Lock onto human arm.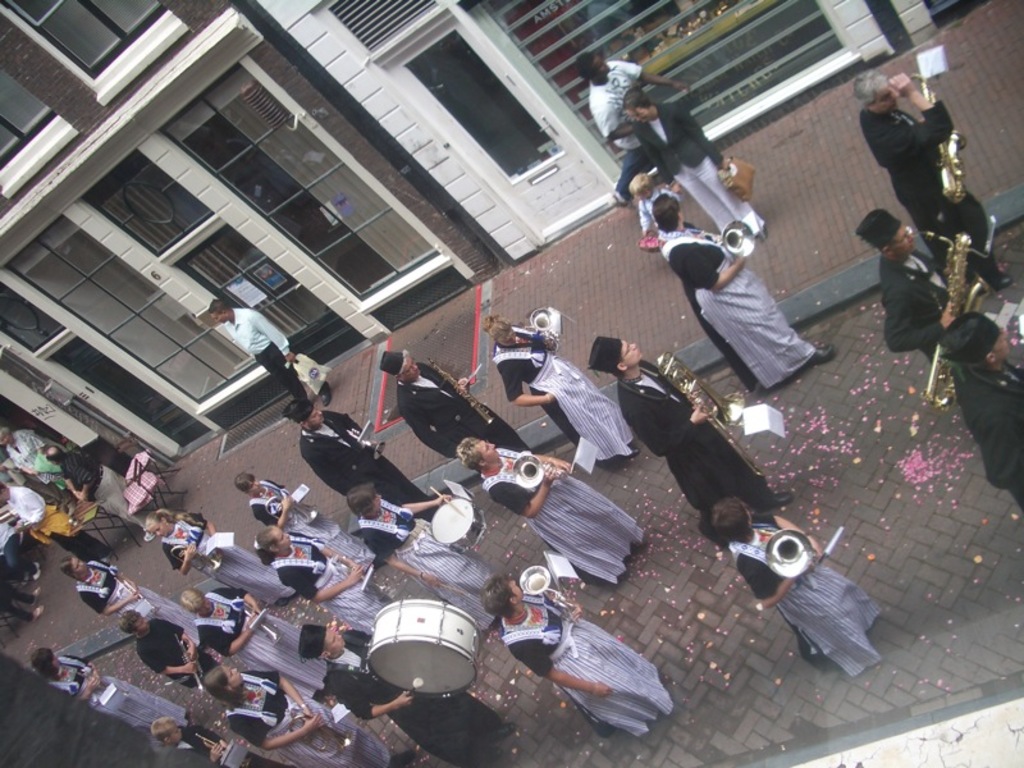
Locked: (140, 654, 197, 676).
